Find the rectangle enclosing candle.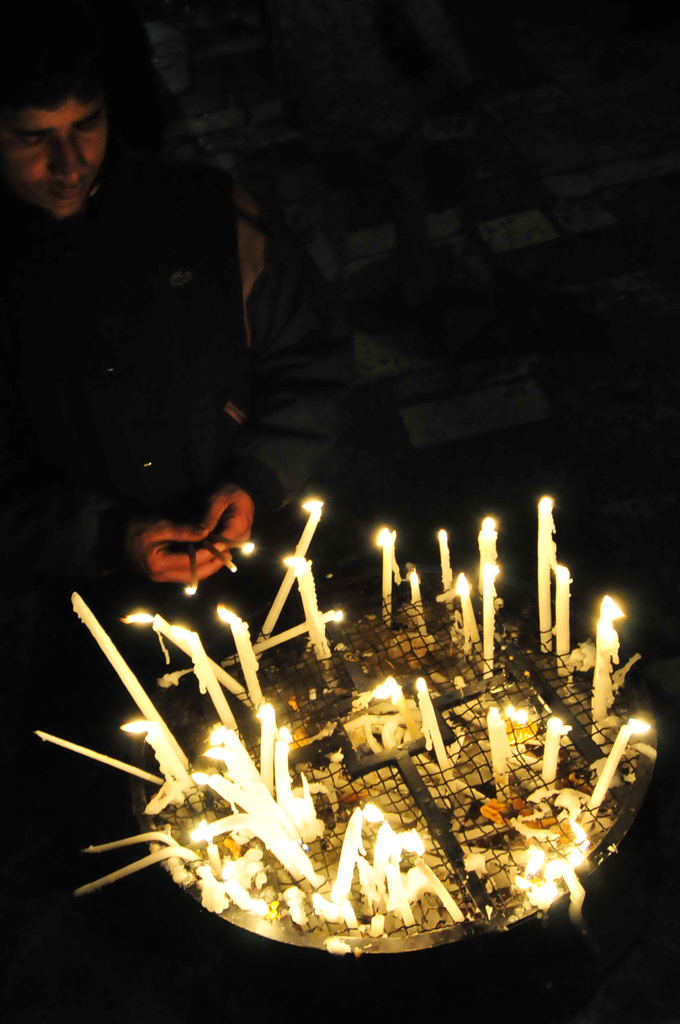
553 561 569 653.
